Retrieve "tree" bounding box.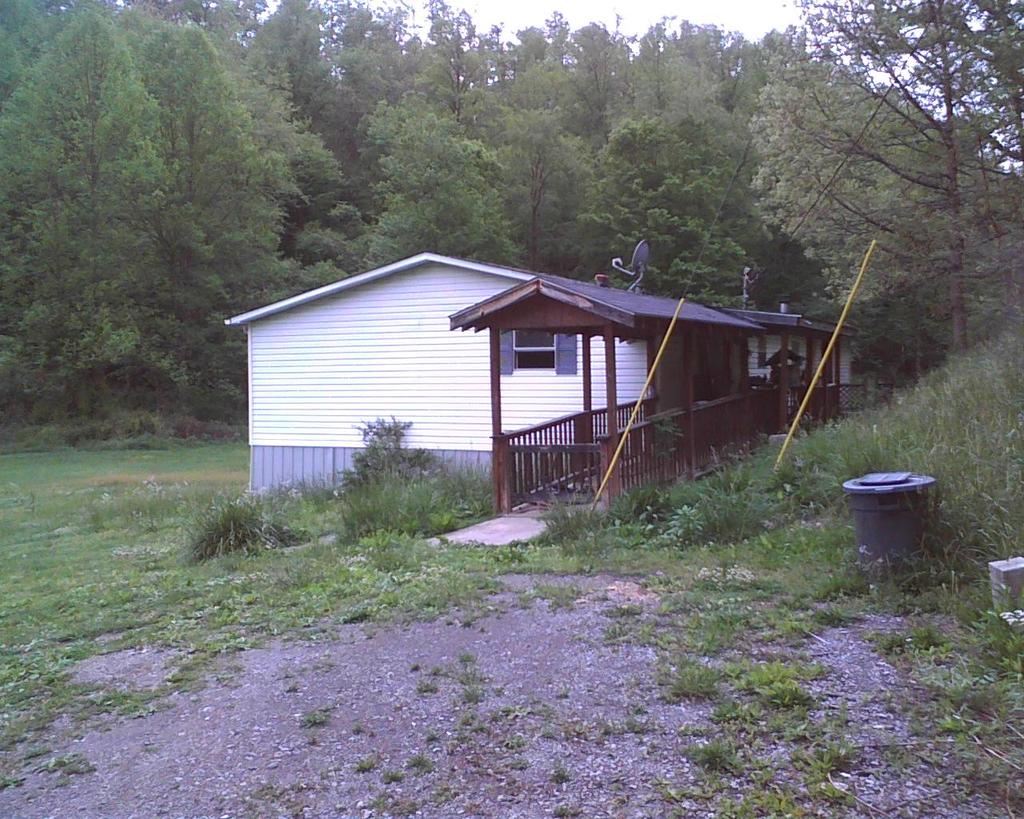
Bounding box: box=[236, 0, 366, 170].
